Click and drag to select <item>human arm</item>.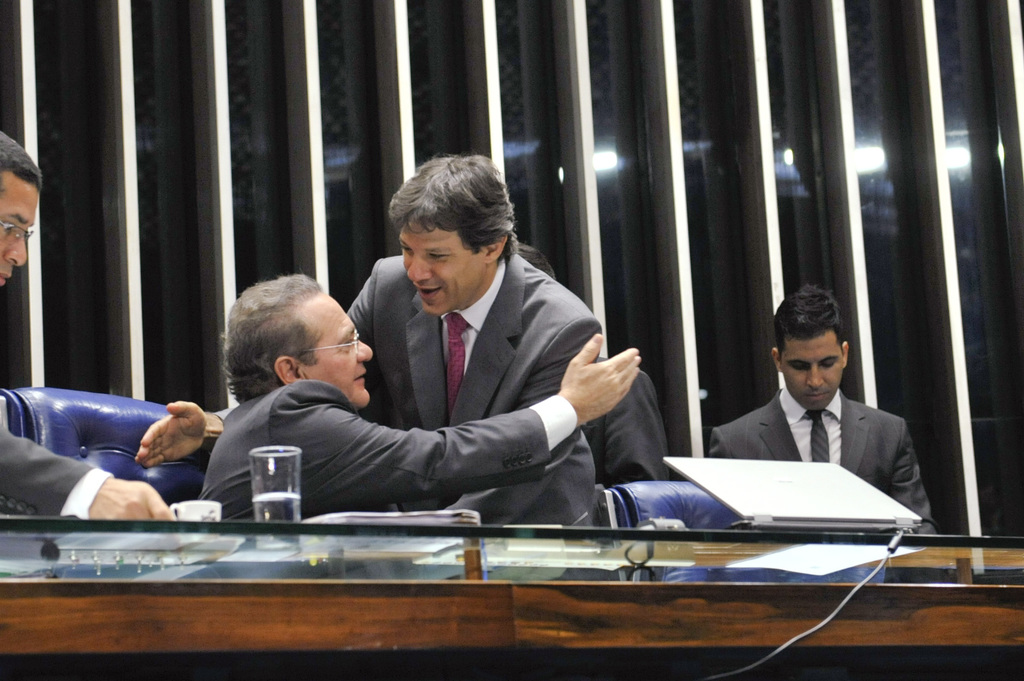
Selection: (137, 260, 374, 459).
